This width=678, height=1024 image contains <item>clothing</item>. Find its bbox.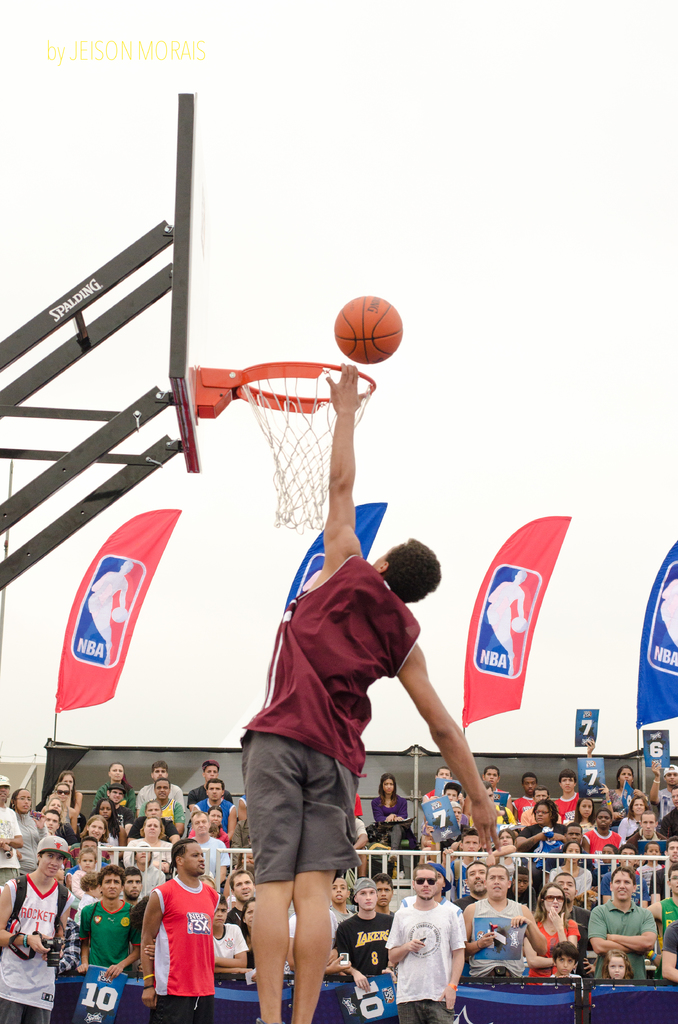
detection(381, 895, 468, 998).
